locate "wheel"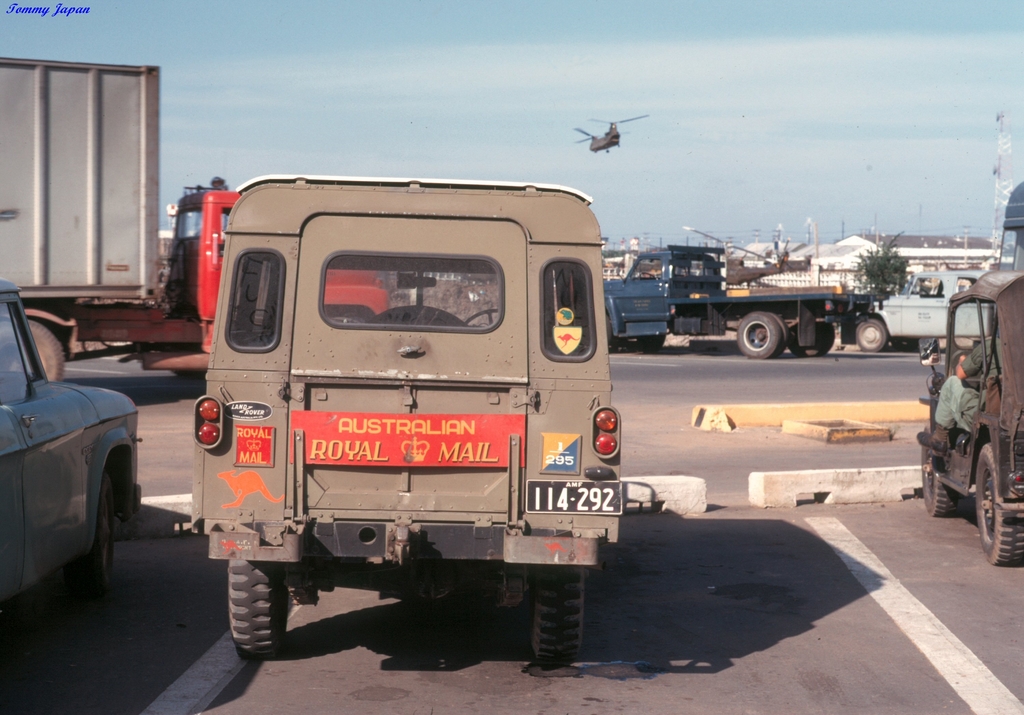
Rect(920, 430, 960, 515)
